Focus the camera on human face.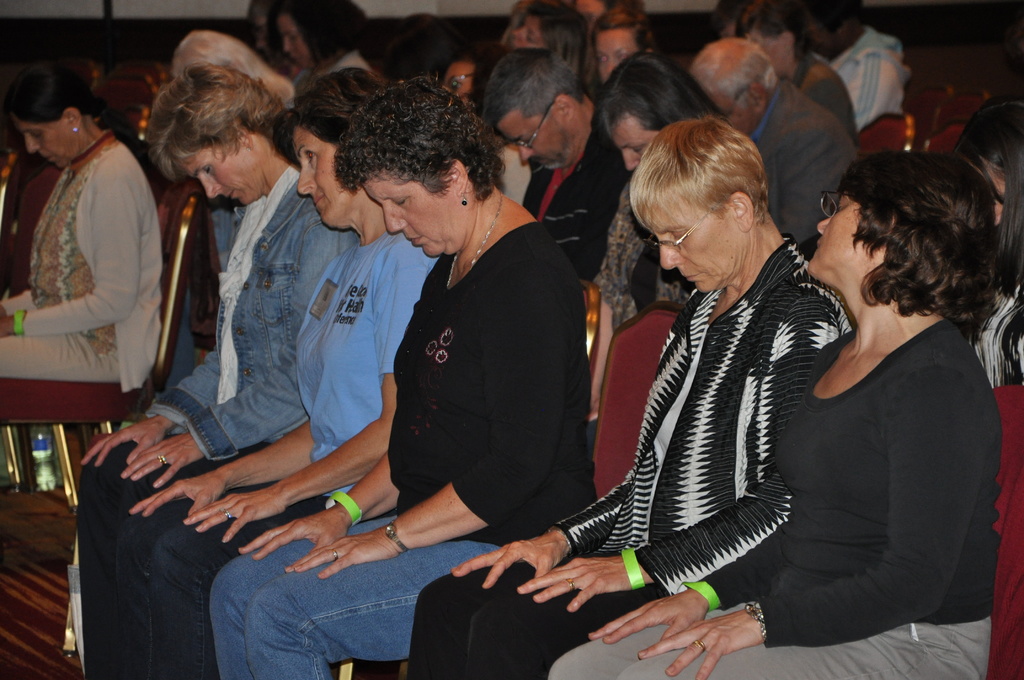
Focus region: (709,89,755,139).
